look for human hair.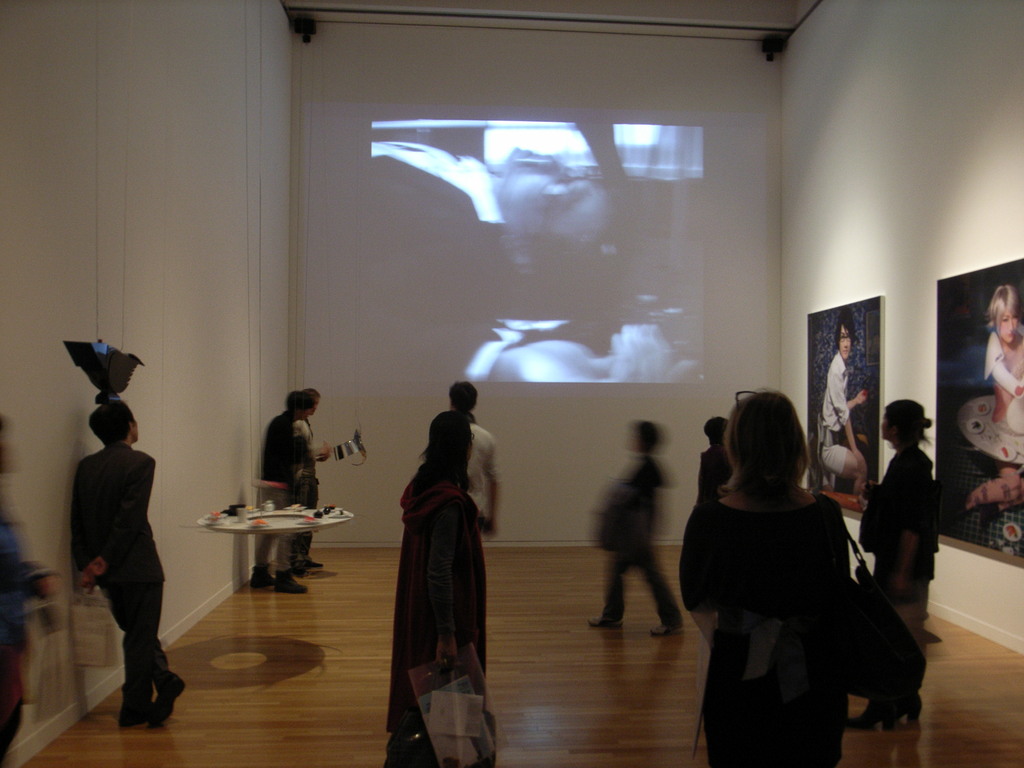
Found: crop(726, 393, 819, 499).
